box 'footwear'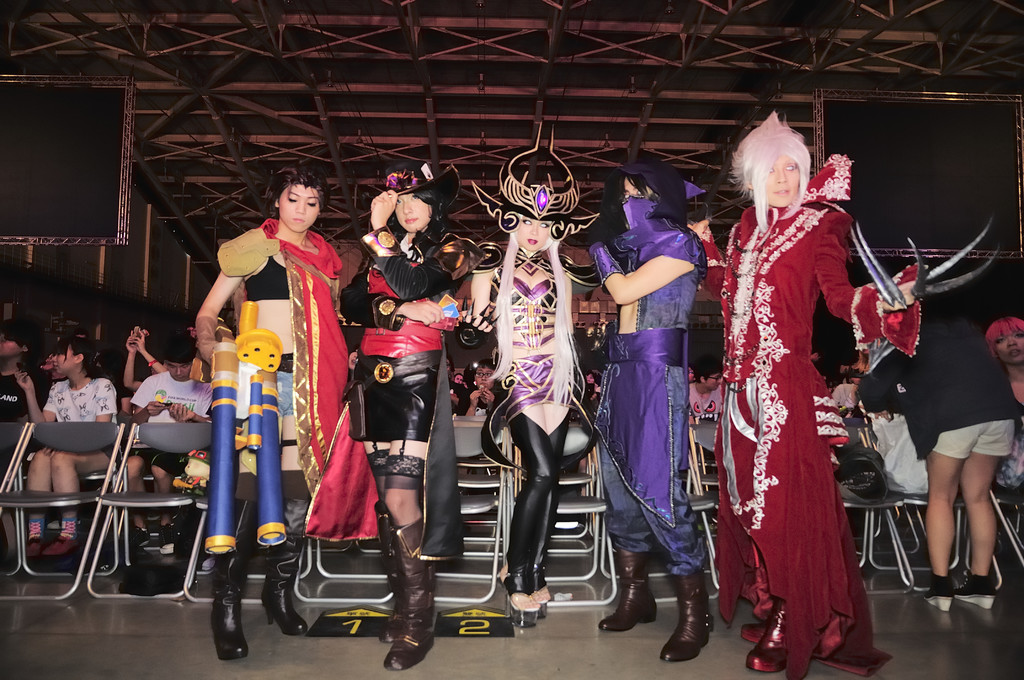
box=[381, 519, 433, 674]
